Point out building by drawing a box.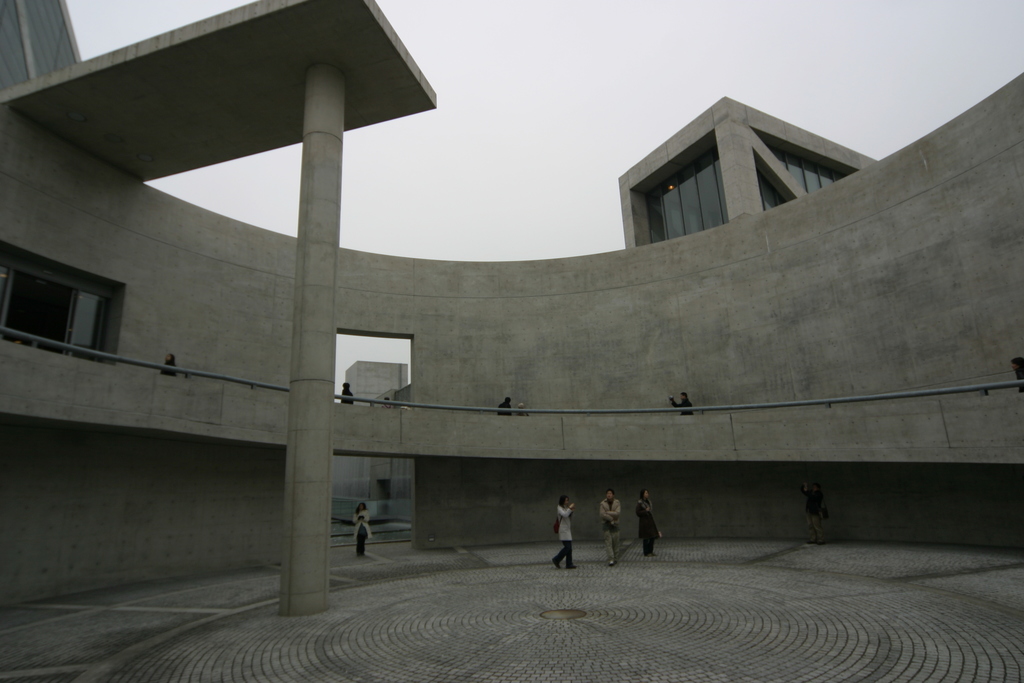
[x1=0, y1=0, x2=83, y2=90].
